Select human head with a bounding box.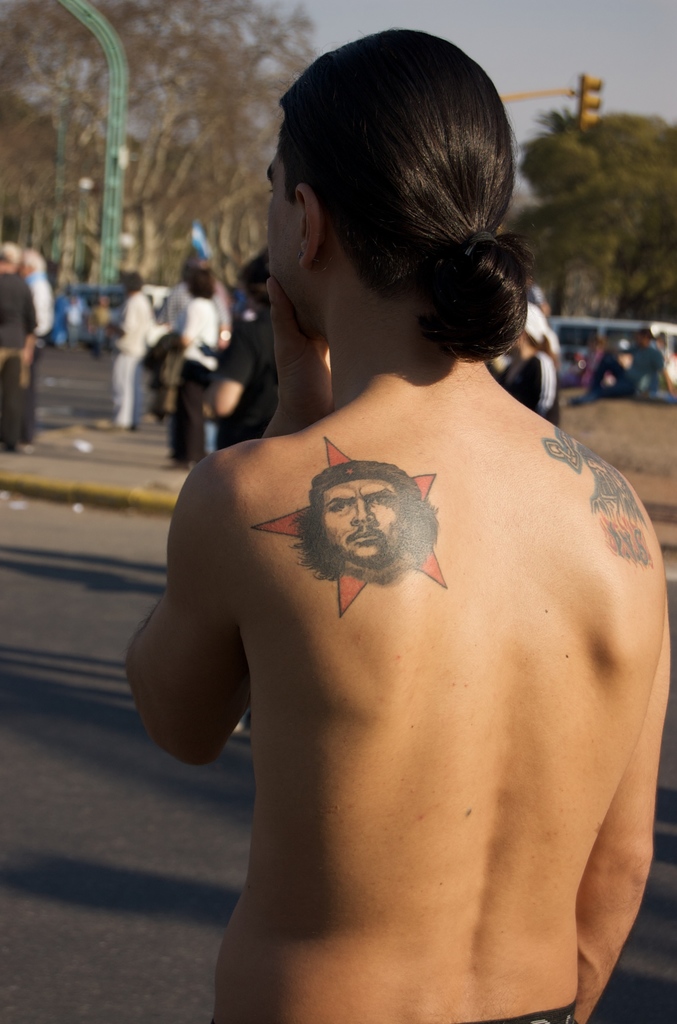
{"left": 264, "top": 29, "right": 532, "bottom": 346}.
